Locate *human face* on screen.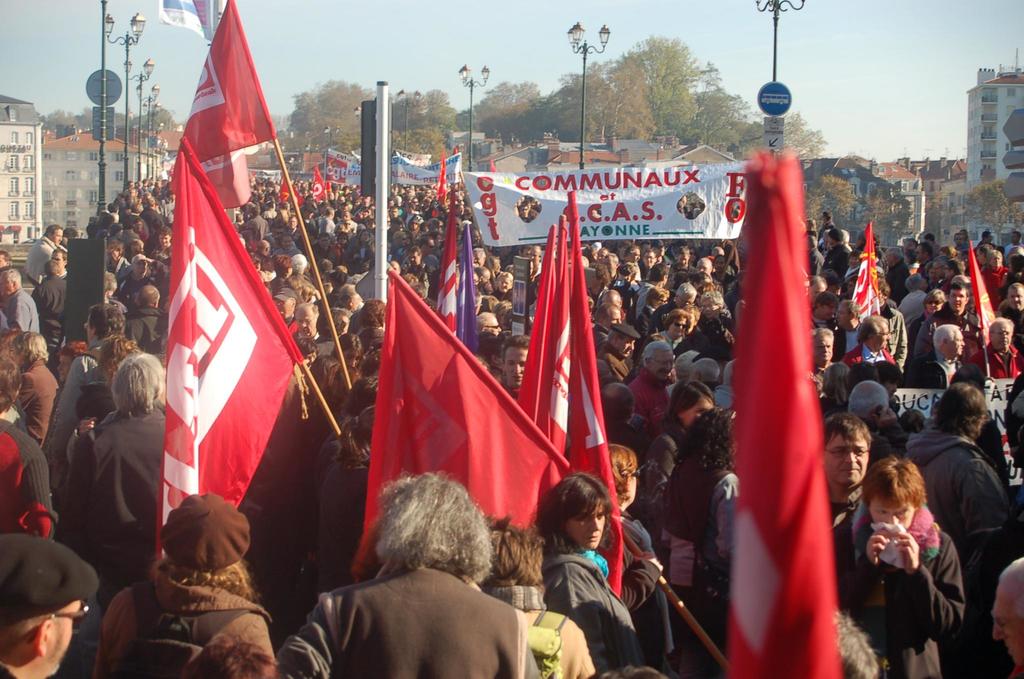
On screen at [x1=630, y1=246, x2=643, y2=264].
